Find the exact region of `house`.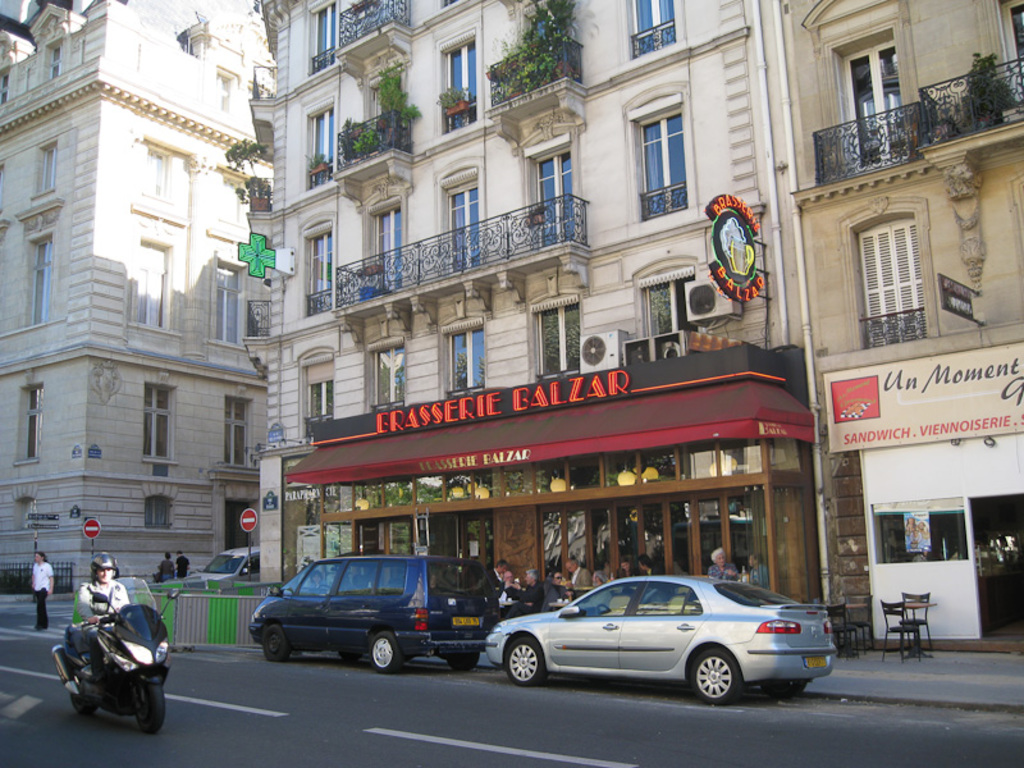
Exact region: bbox=(758, 0, 1023, 628).
